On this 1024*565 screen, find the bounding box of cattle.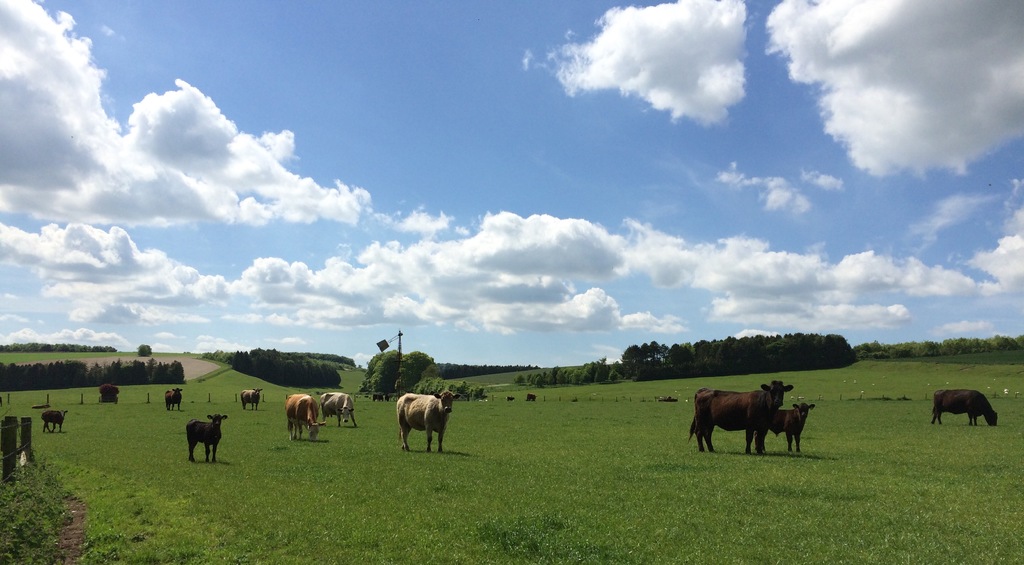
Bounding box: BBox(284, 393, 326, 440).
